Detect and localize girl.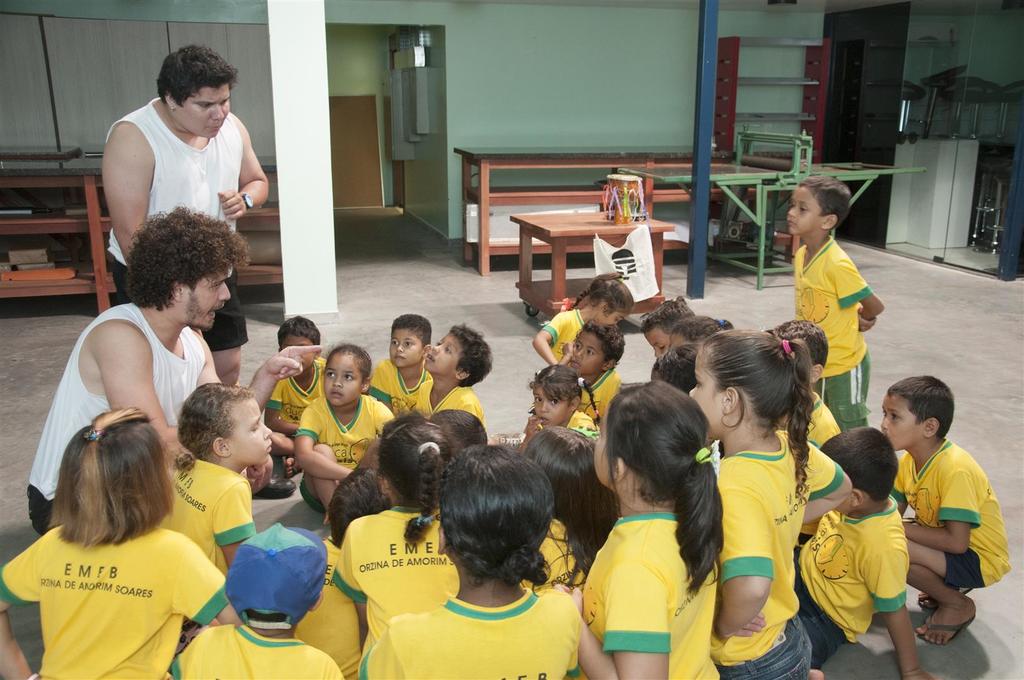
Localized at Rect(0, 405, 241, 679).
